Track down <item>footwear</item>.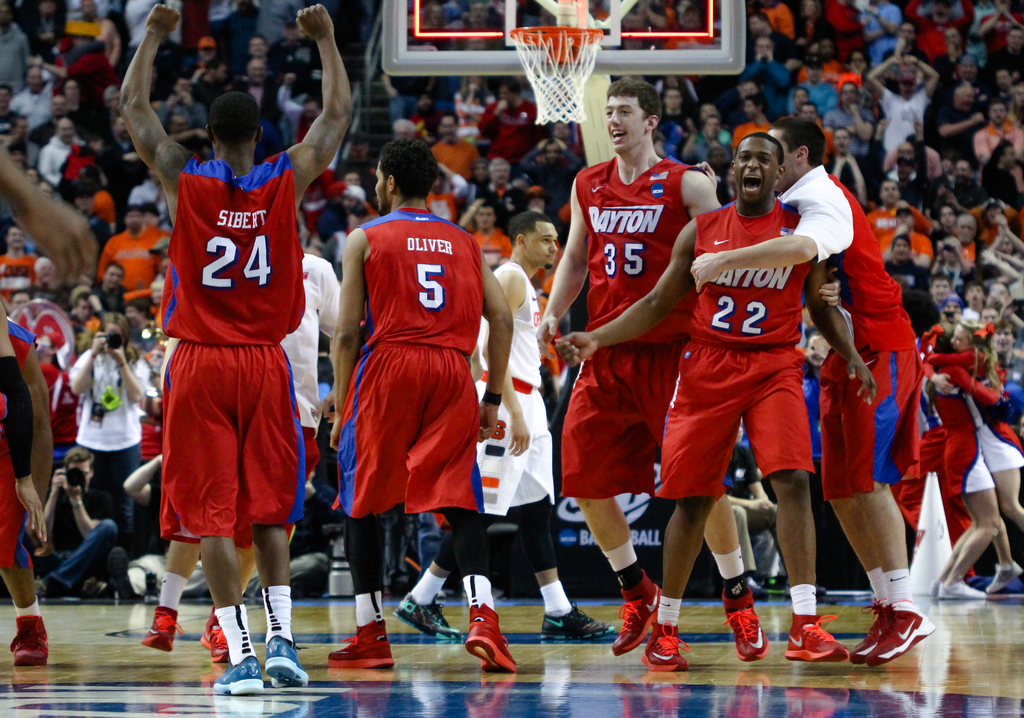
Tracked to locate(99, 578, 125, 602).
